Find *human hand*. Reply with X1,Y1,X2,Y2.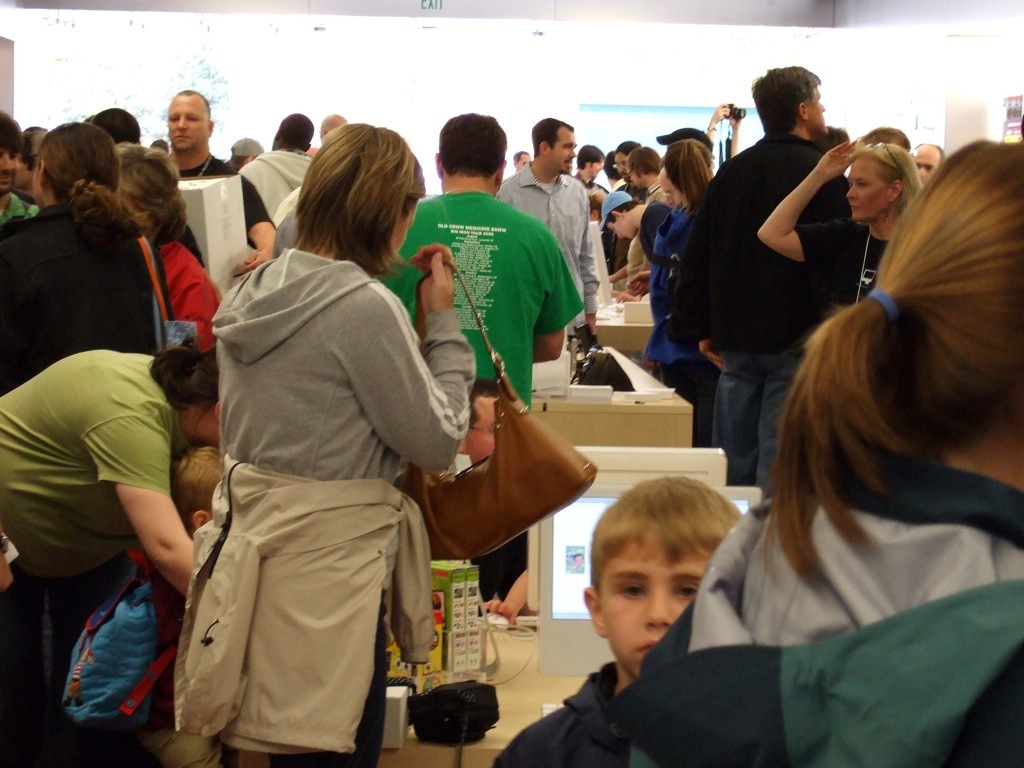
711,102,729,119.
